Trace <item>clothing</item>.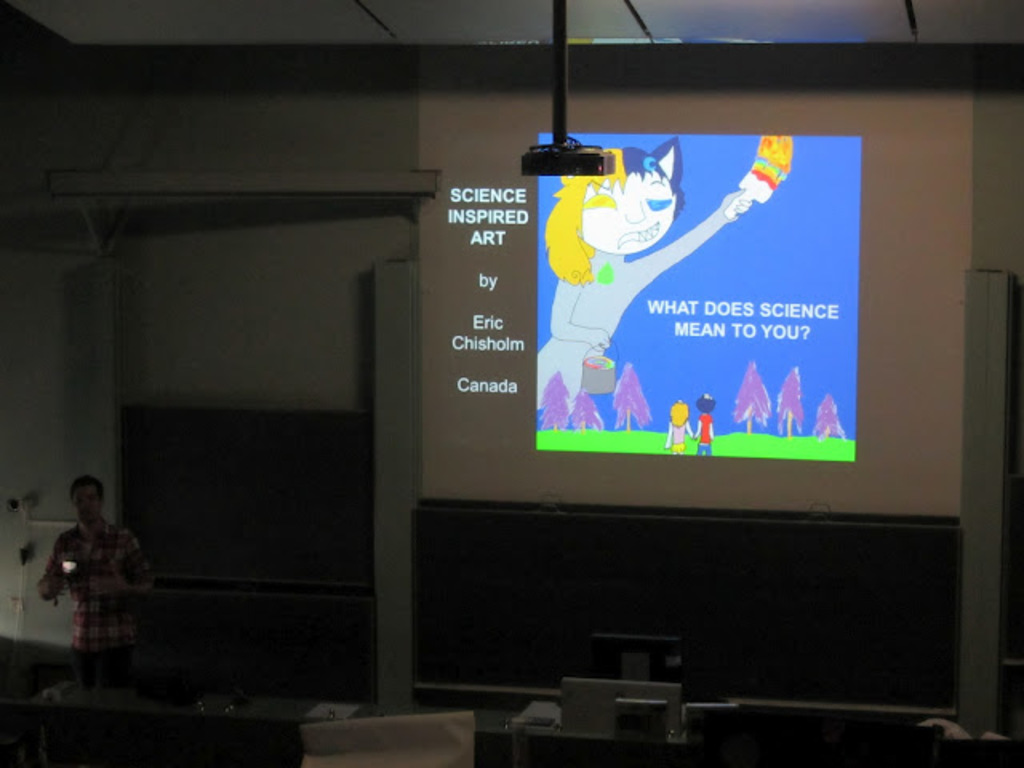
Traced to crop(30, 502, 126, 654).
